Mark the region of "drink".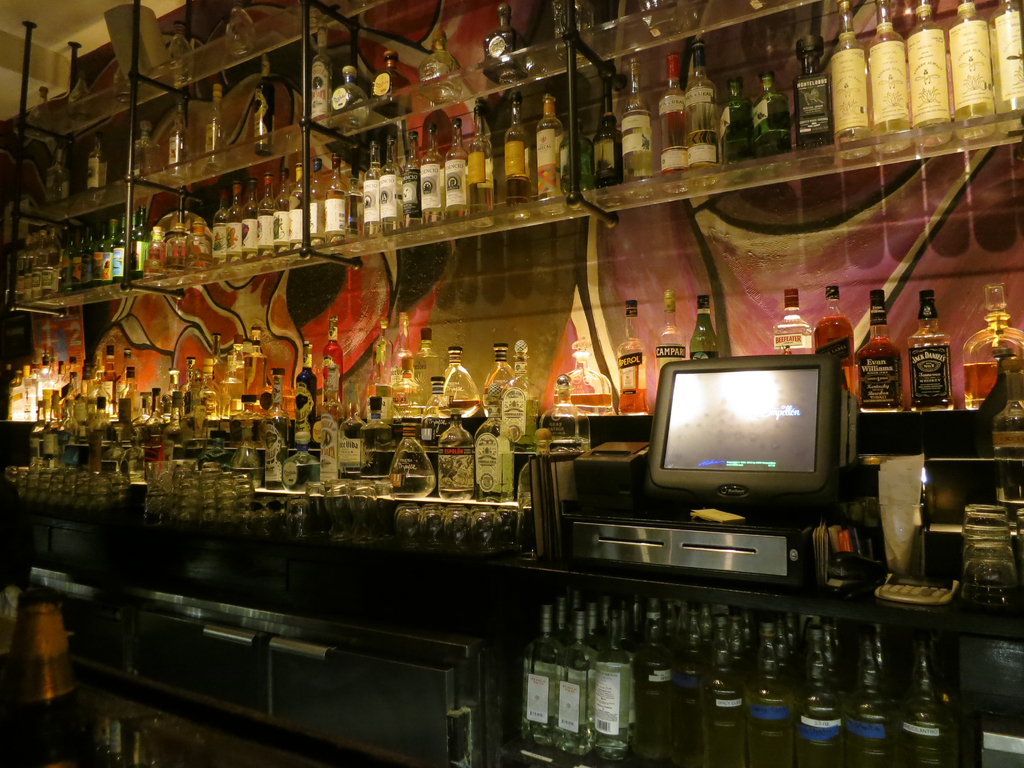
Region: {"x1": 621, "y1": 301, "x2": 649, "y2": 419}.
